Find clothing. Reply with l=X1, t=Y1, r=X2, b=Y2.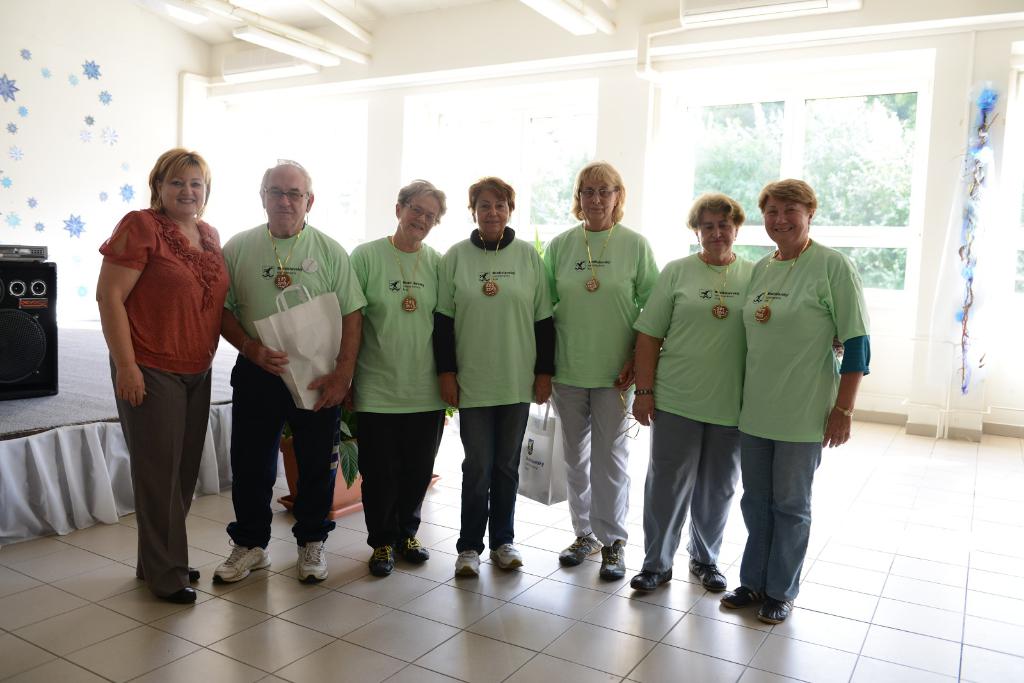
l=531, t=229, r=659, b=560.
